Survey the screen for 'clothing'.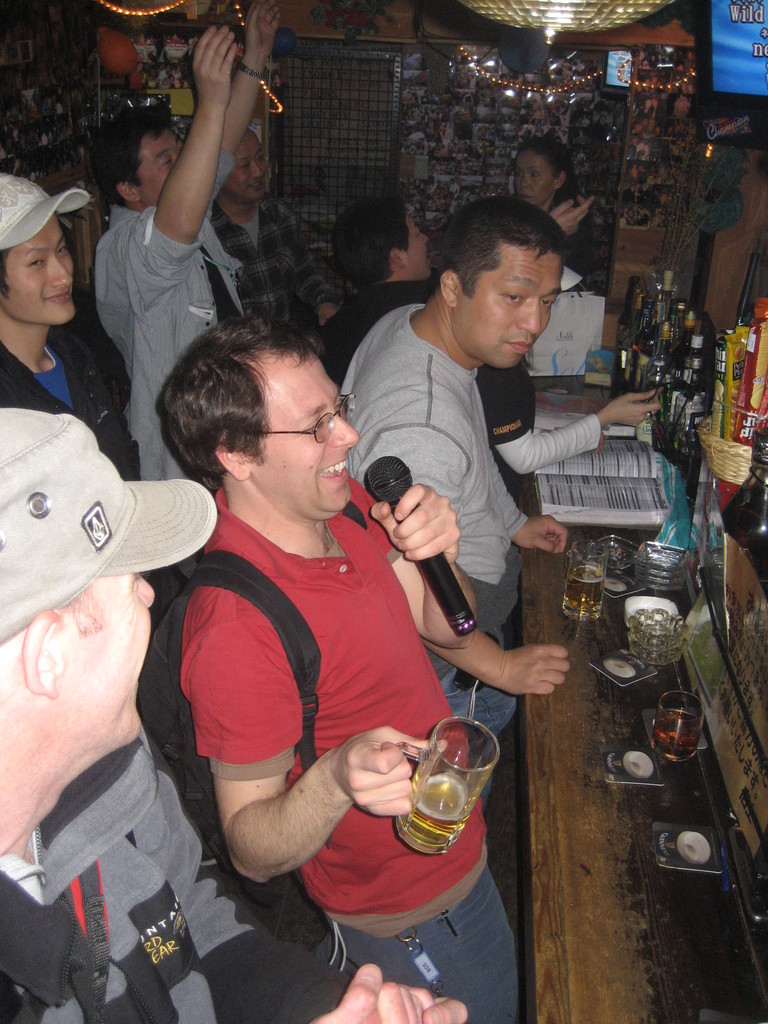
Survey found: [510,197,587,297].
